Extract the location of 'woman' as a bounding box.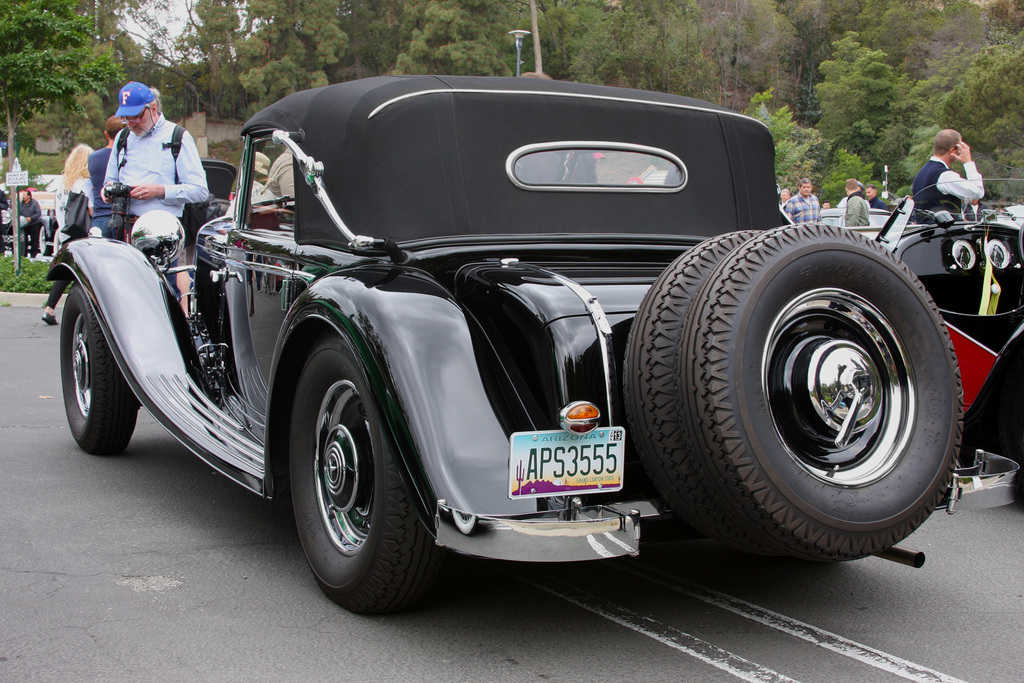
pyautogui.locateOnScreen(41, 142, 96, 329).
